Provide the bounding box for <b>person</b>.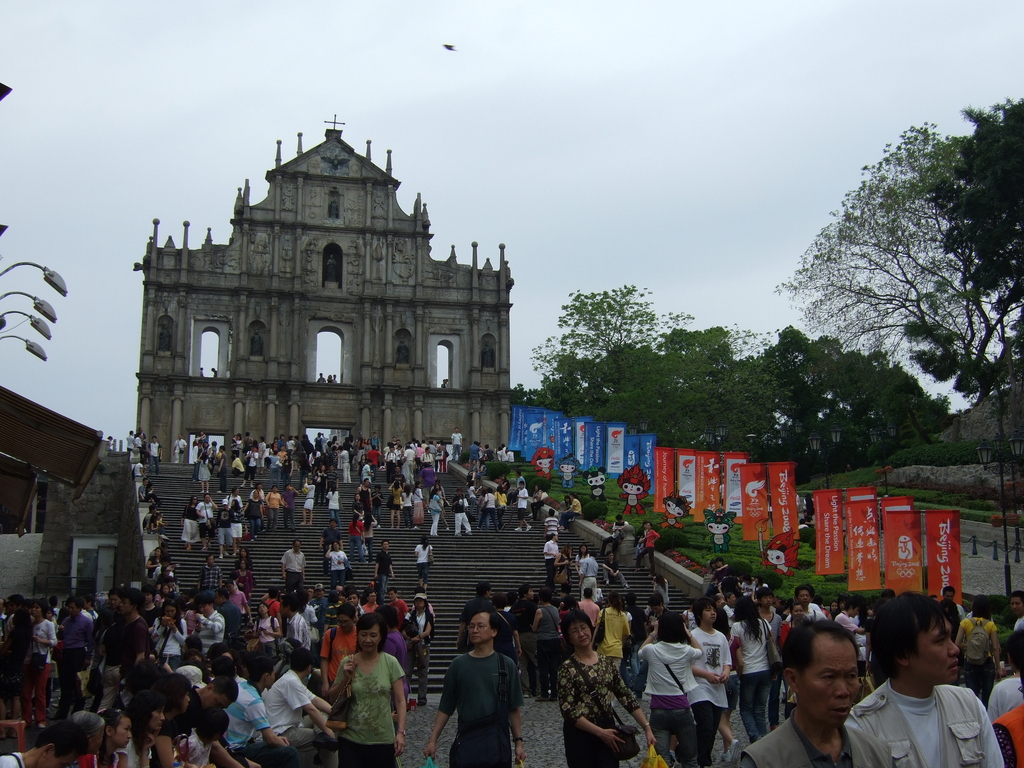
crop(157, 324, 172, 352).
